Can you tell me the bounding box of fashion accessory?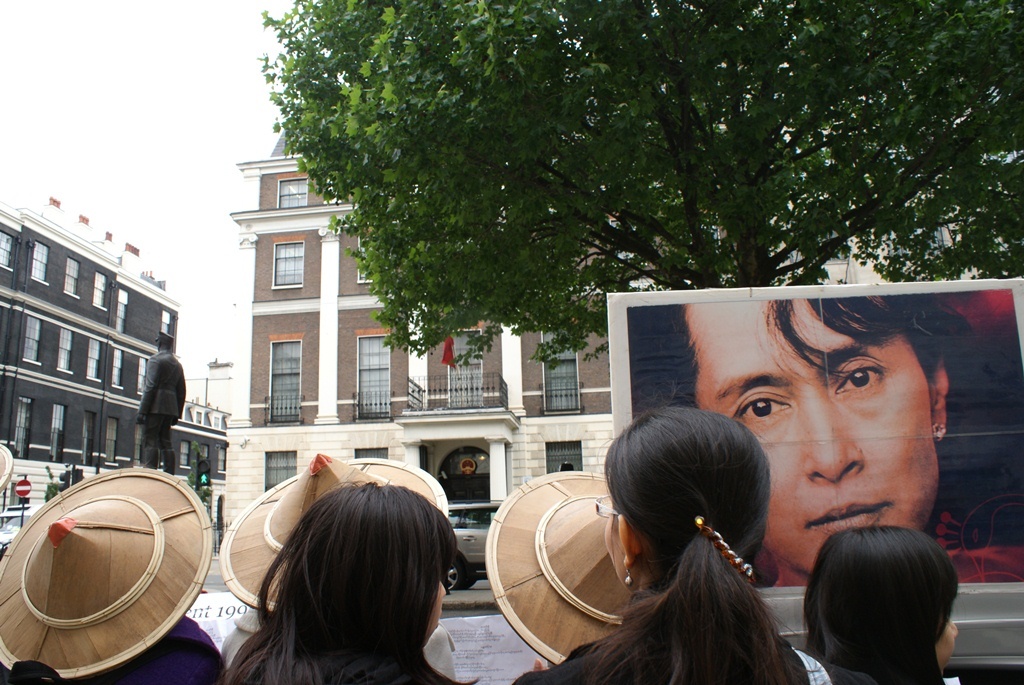
(0, 466, 212, 684).
